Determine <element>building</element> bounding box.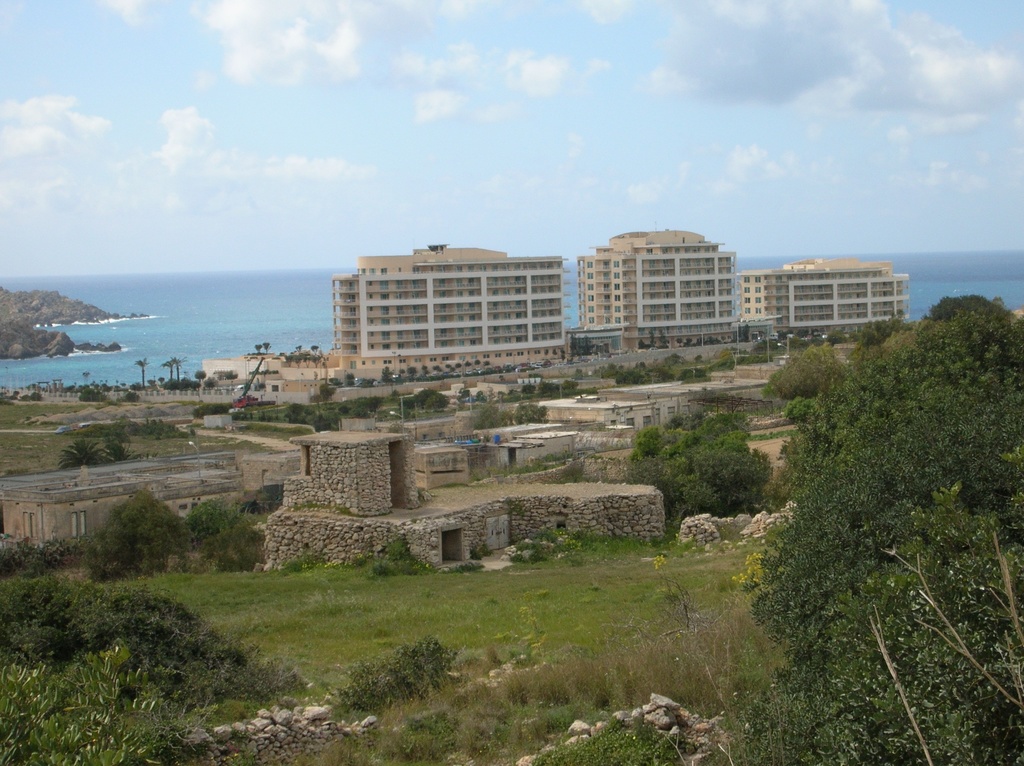
Determined: bbox=[332, 237, 576, 372].
